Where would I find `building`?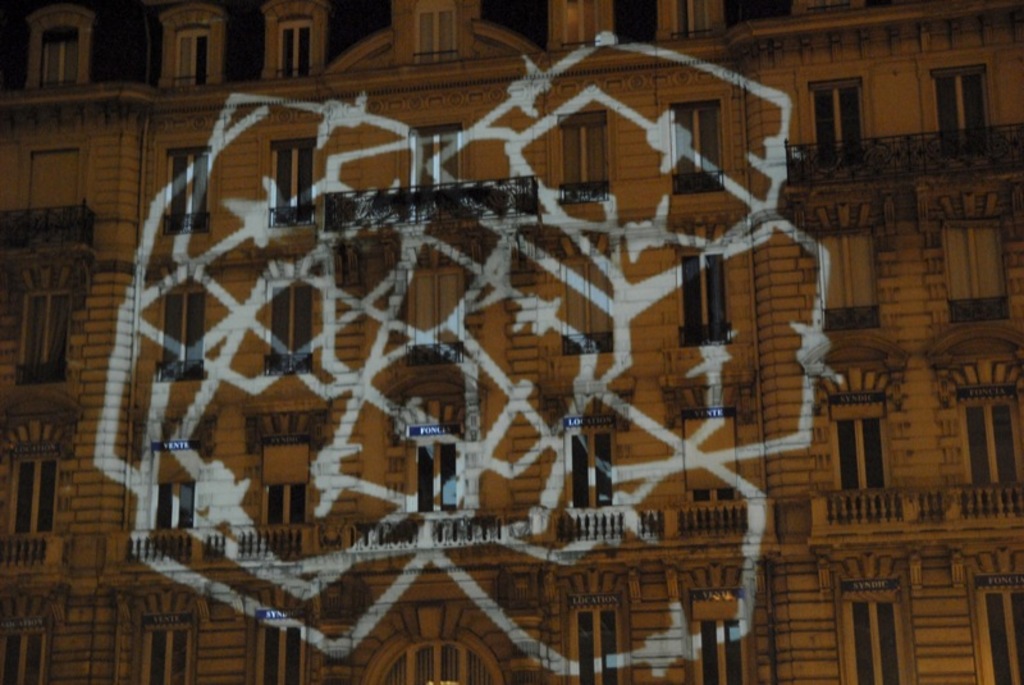
At 0/0/1023/684.
